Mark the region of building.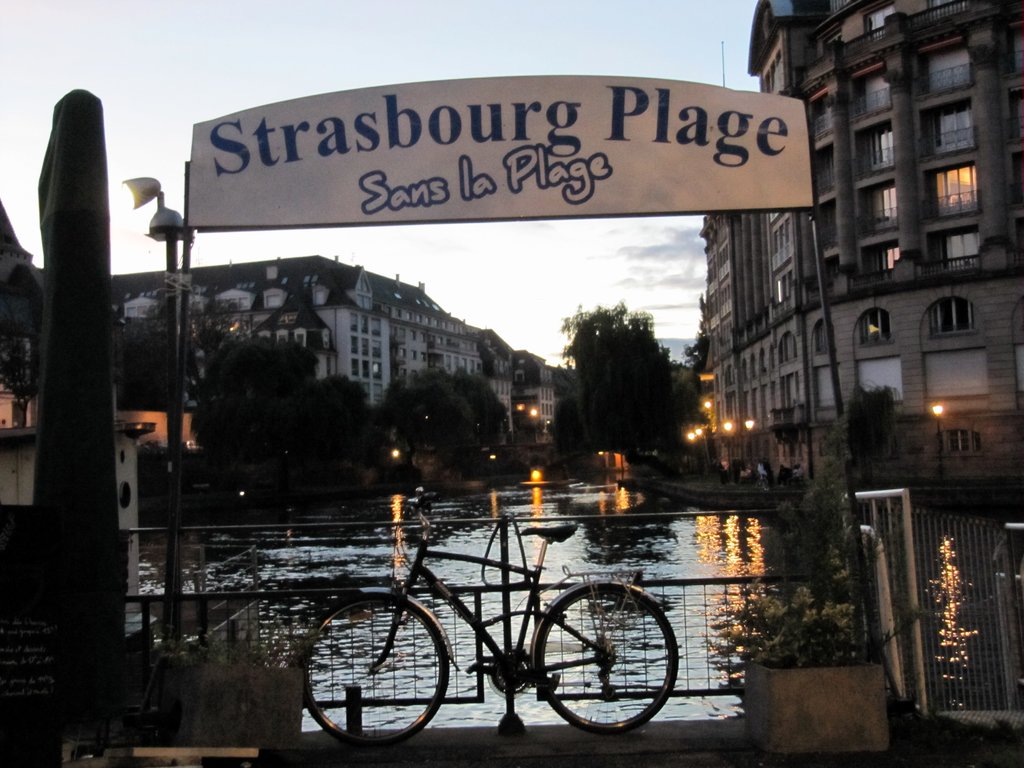
Region: {"x1": 481, "y1": 329, "x2": 514, "y2": 418}.
